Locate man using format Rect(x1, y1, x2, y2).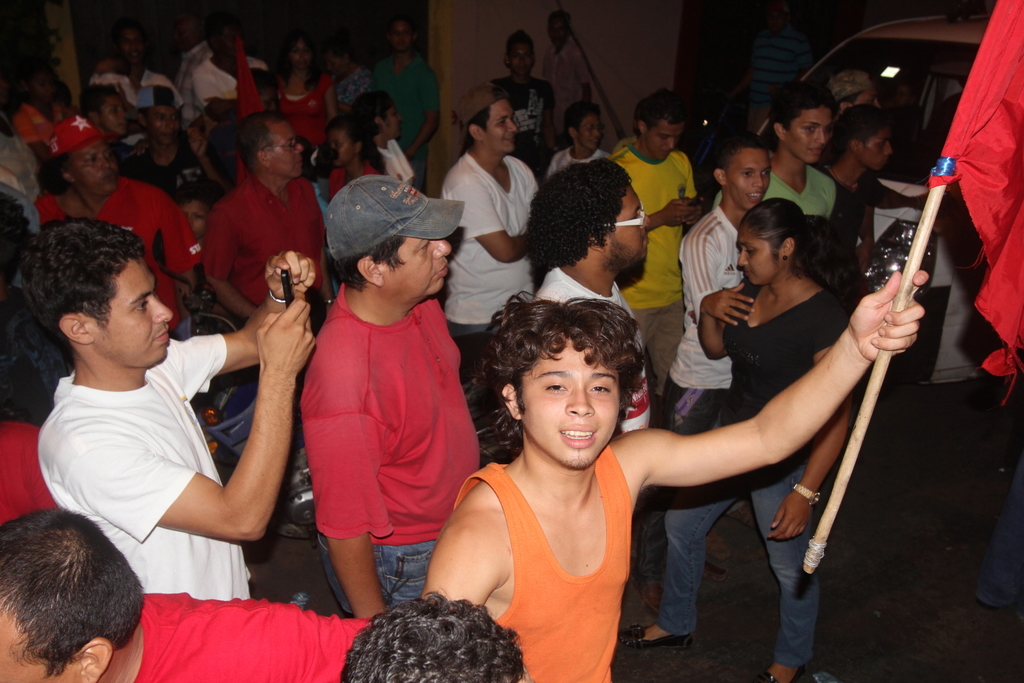
Rect(609, 90, 703, 378).
